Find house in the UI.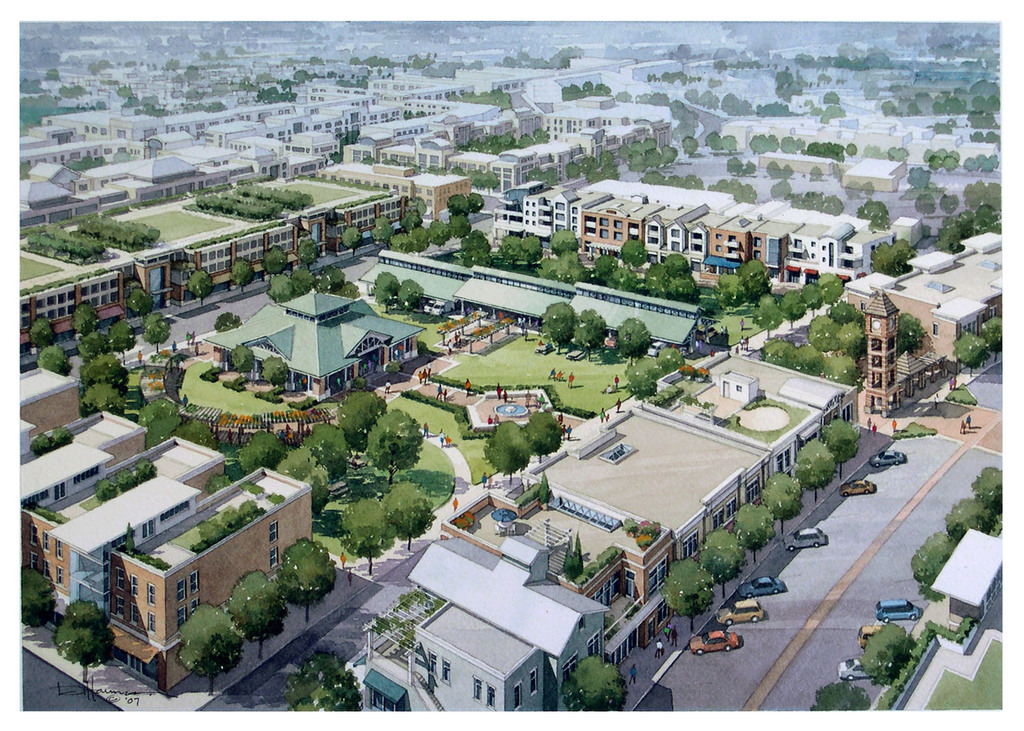
UI element at <box>86,147,224,214</box>.
